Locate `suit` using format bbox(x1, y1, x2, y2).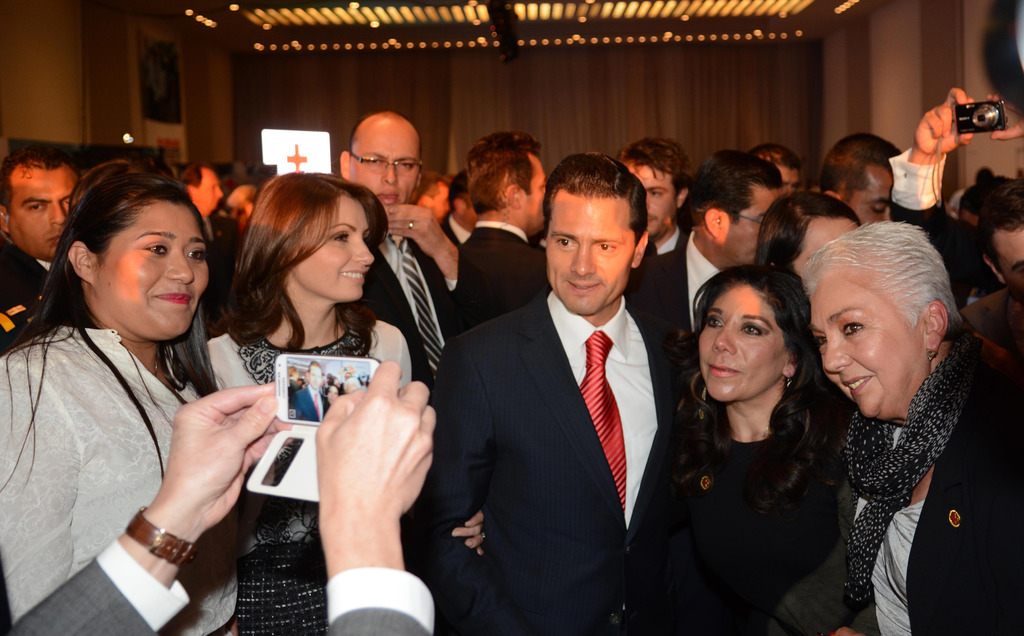
bbox(354, 224, 497, 407).
